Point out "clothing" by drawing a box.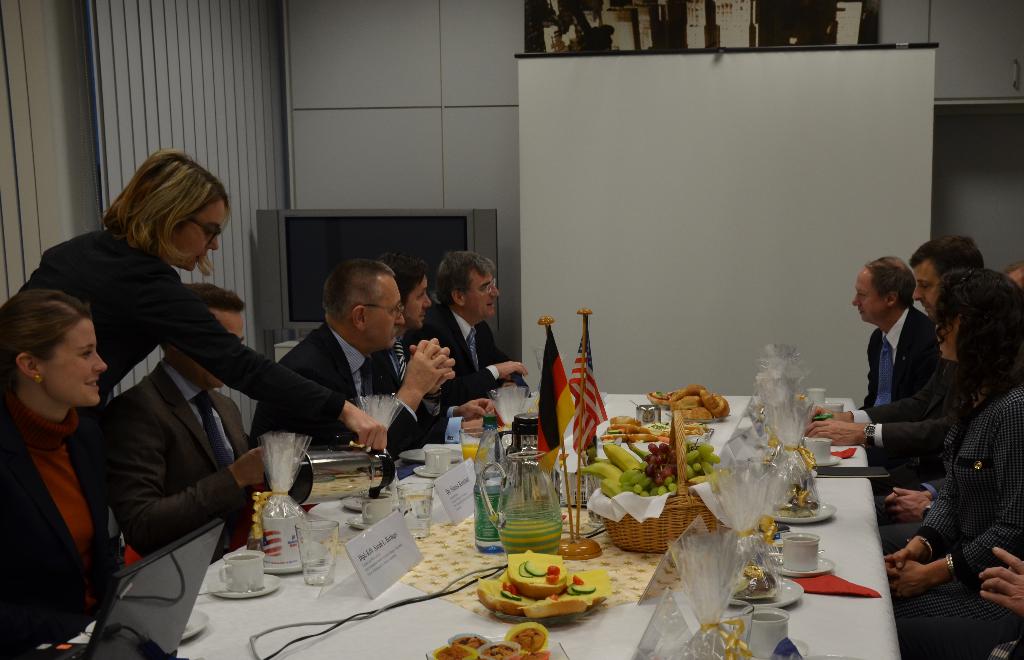
detection(0, 232, 351, 428).
